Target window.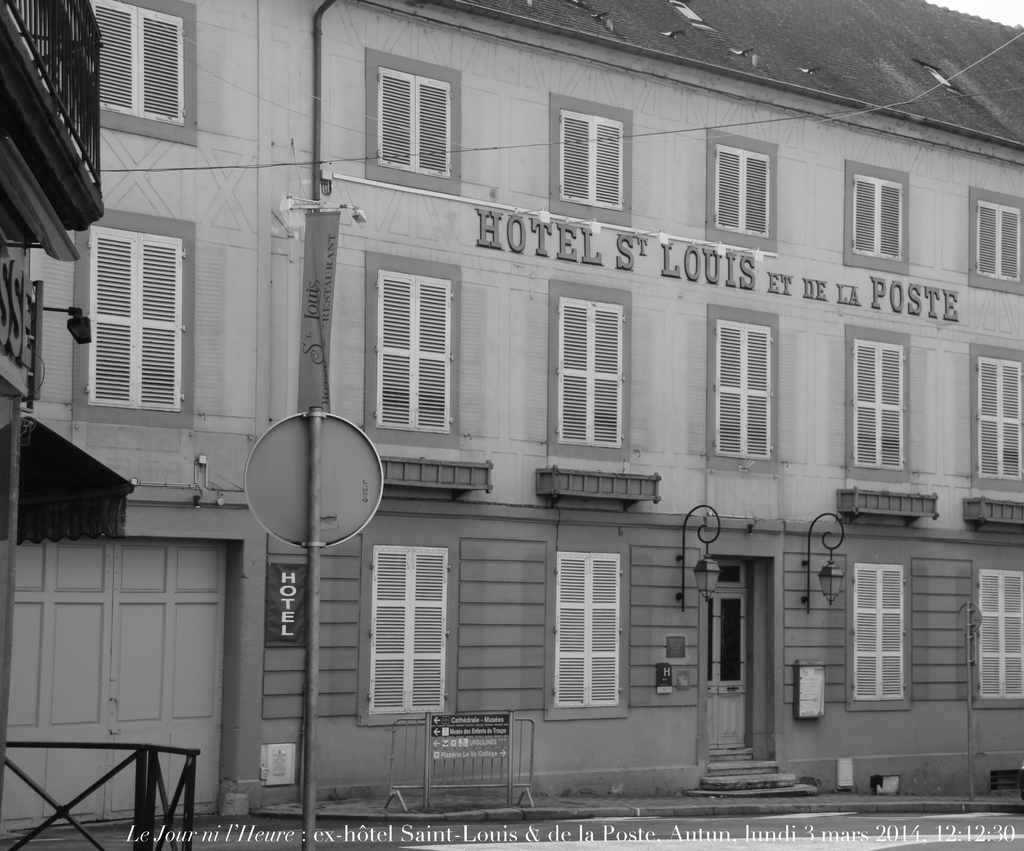
Target region: locate(376, 269, 451, 432).
